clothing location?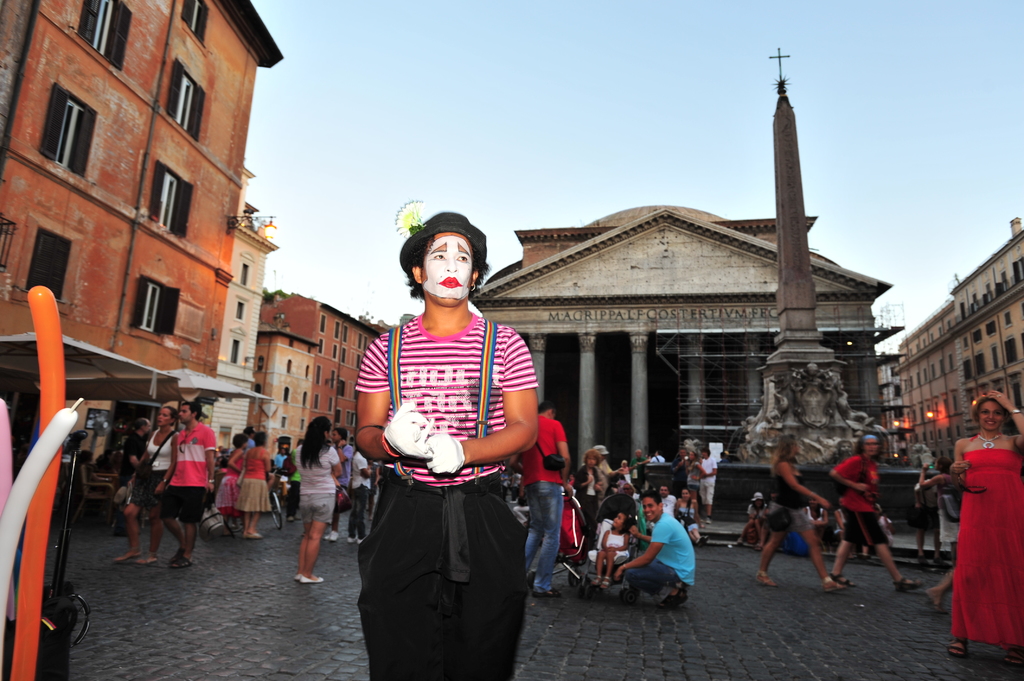
<bbox>118, 426, 155, 501</bbox>
